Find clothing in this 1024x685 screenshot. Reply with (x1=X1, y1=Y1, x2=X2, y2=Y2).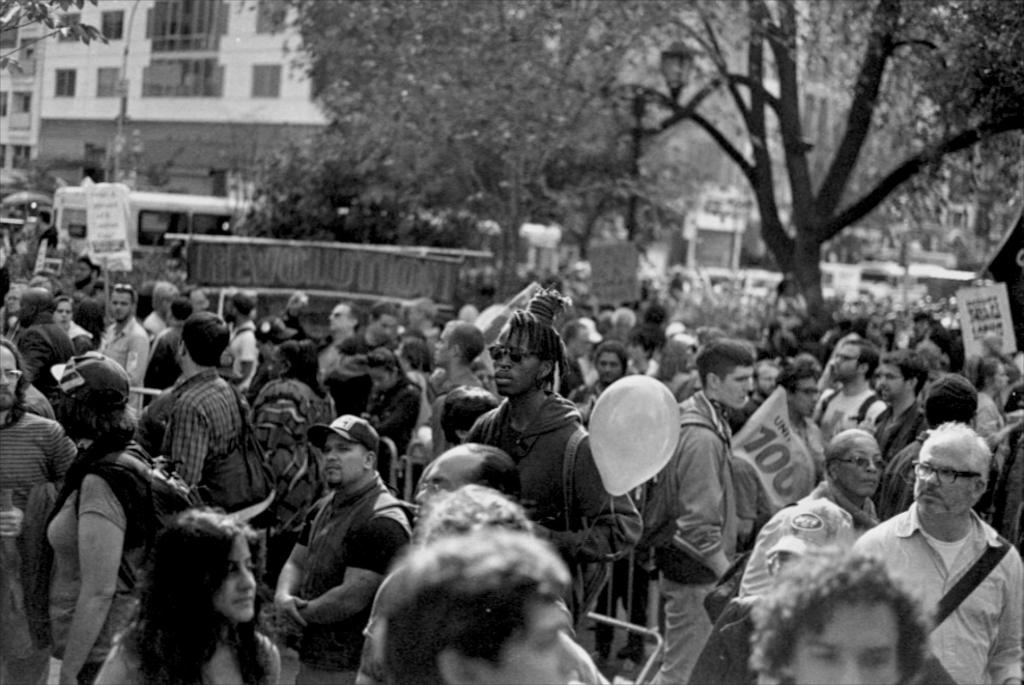
(x1=366, y1=373, x2=420, y2=455).
